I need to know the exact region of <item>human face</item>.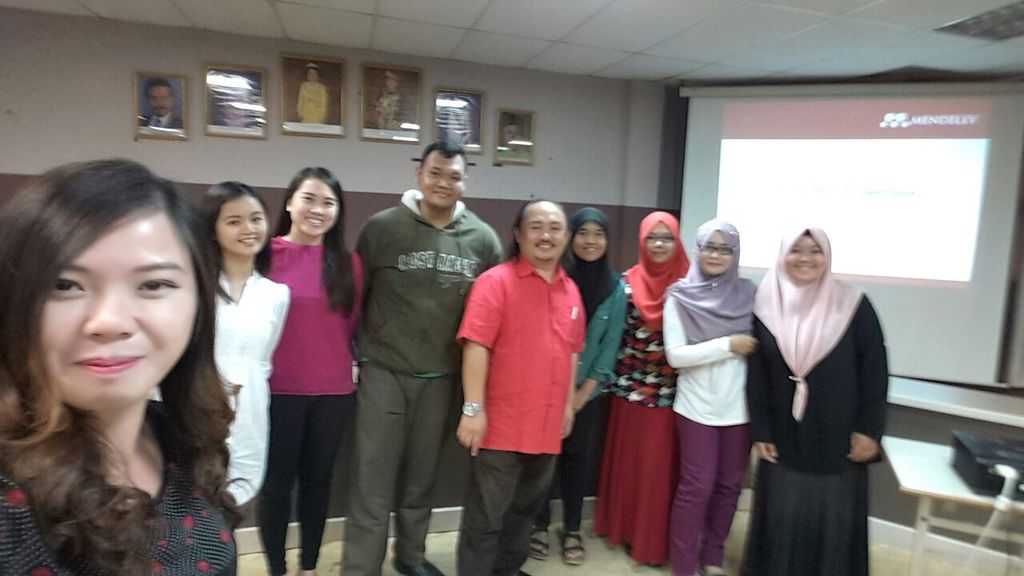
Region: 693:231:733:276.
